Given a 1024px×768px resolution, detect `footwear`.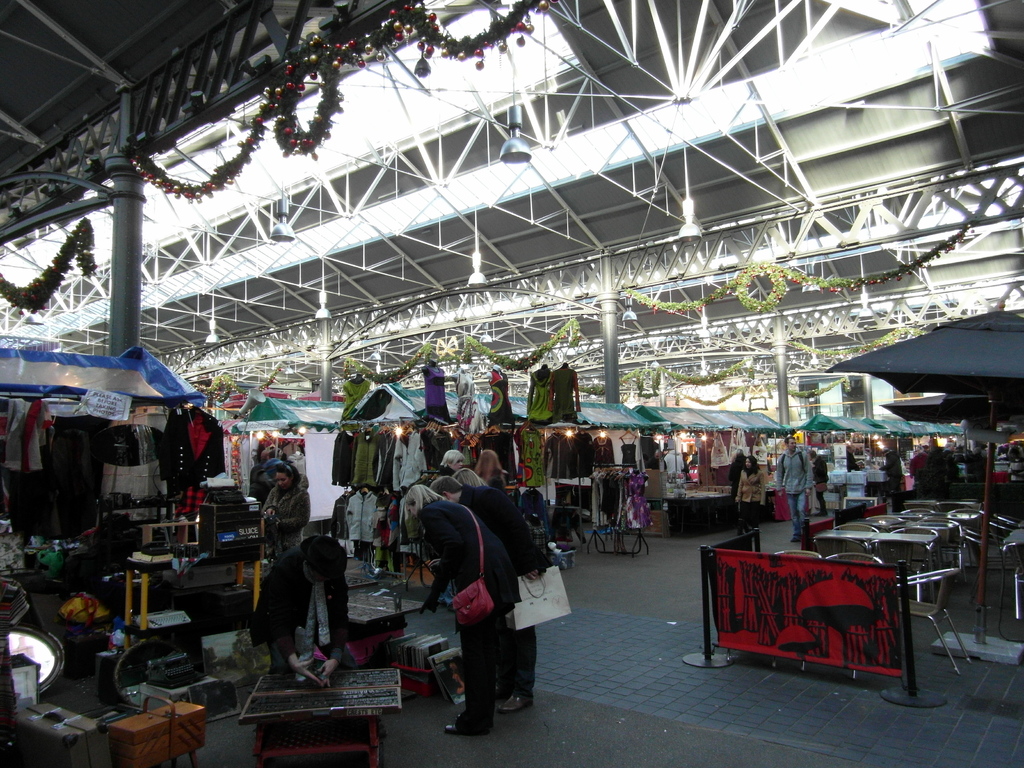
x1=790, y1=532, x2=804, y2=542.
